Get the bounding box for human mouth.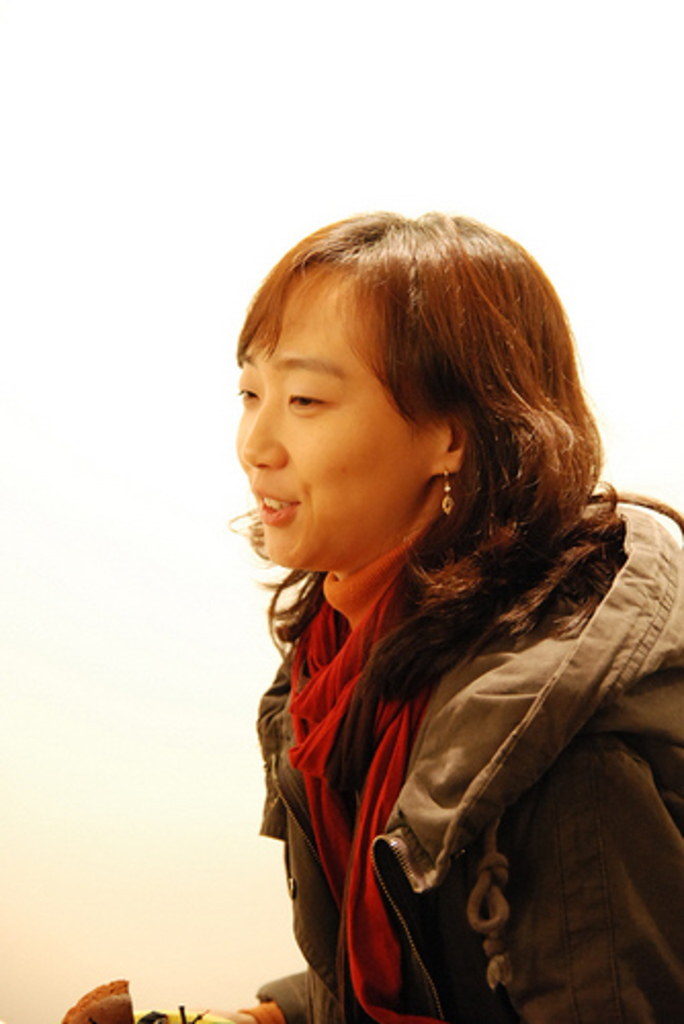
box(254, 492, 299, 520).
